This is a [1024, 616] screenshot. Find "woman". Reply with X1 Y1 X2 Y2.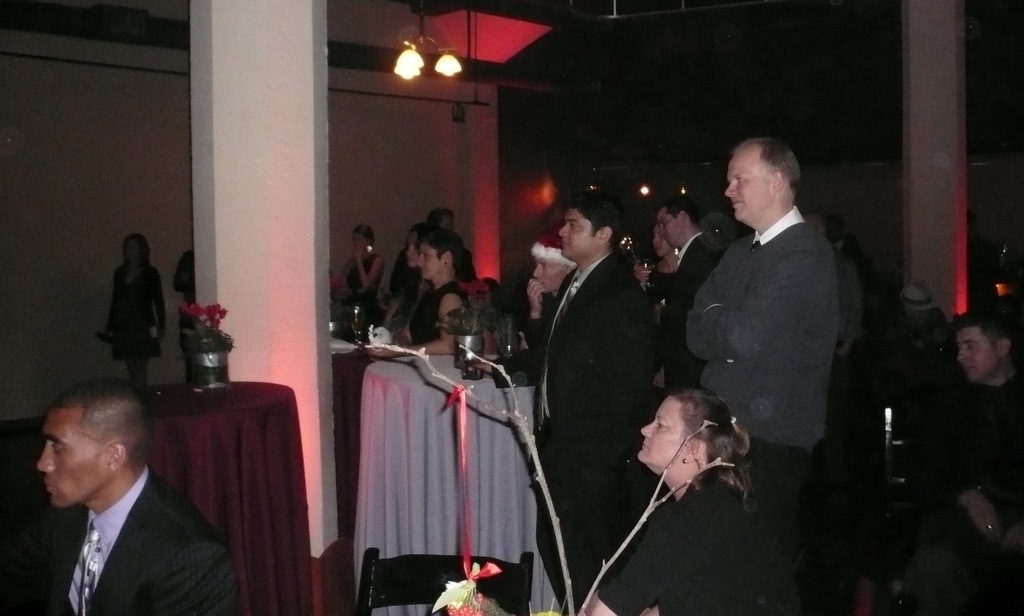
88 232 163 396.
